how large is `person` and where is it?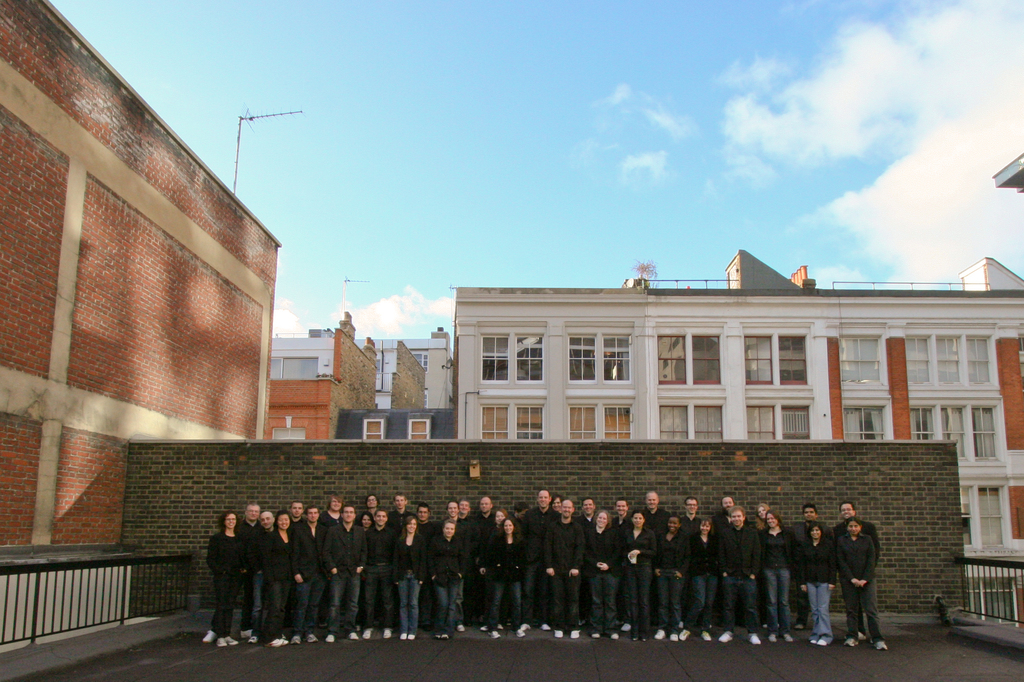
Bounding box: BBox(619, 512, 652, 627).
